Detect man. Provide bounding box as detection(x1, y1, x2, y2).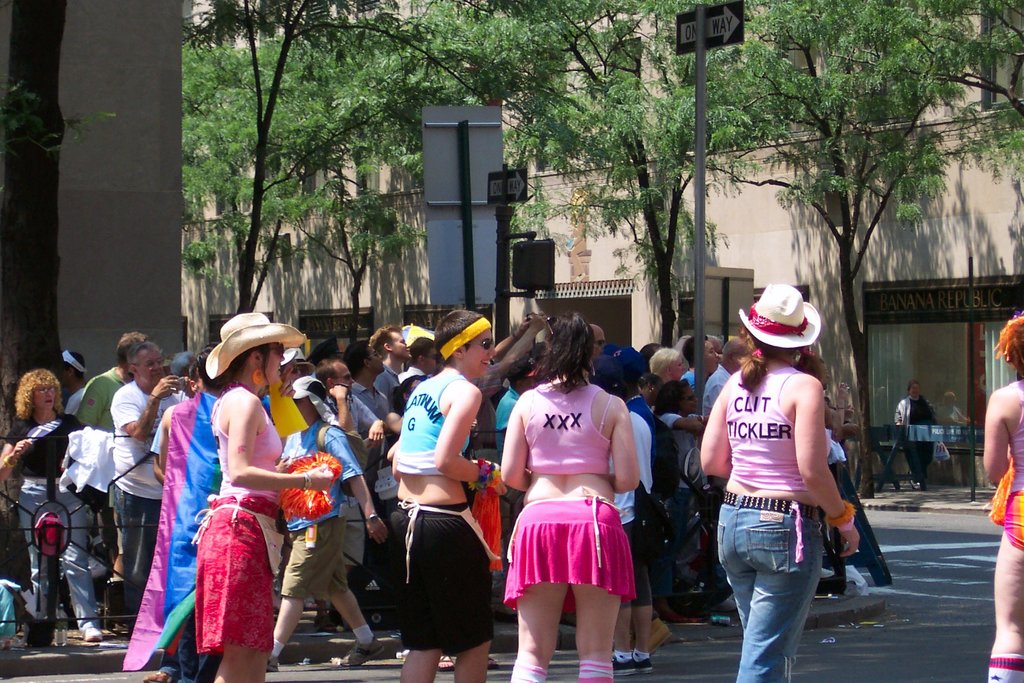
detection(575, 321, 616, 387).
